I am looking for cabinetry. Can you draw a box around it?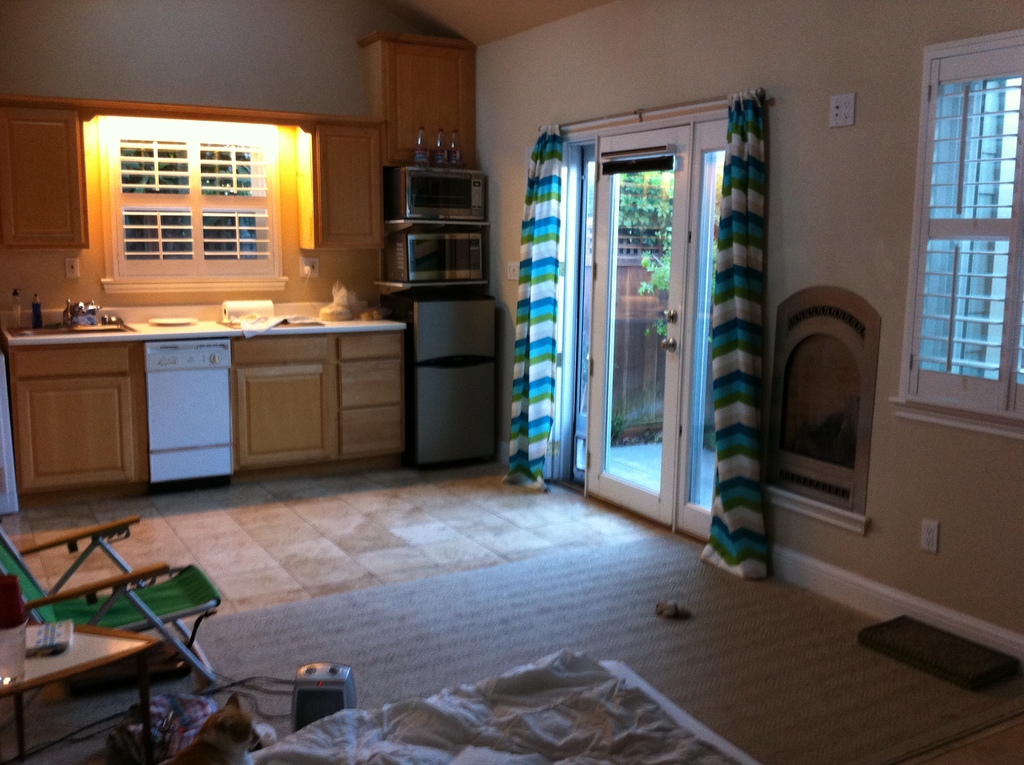
Sure, the bounding box is <region>283, 115, 387, 255</region>.
